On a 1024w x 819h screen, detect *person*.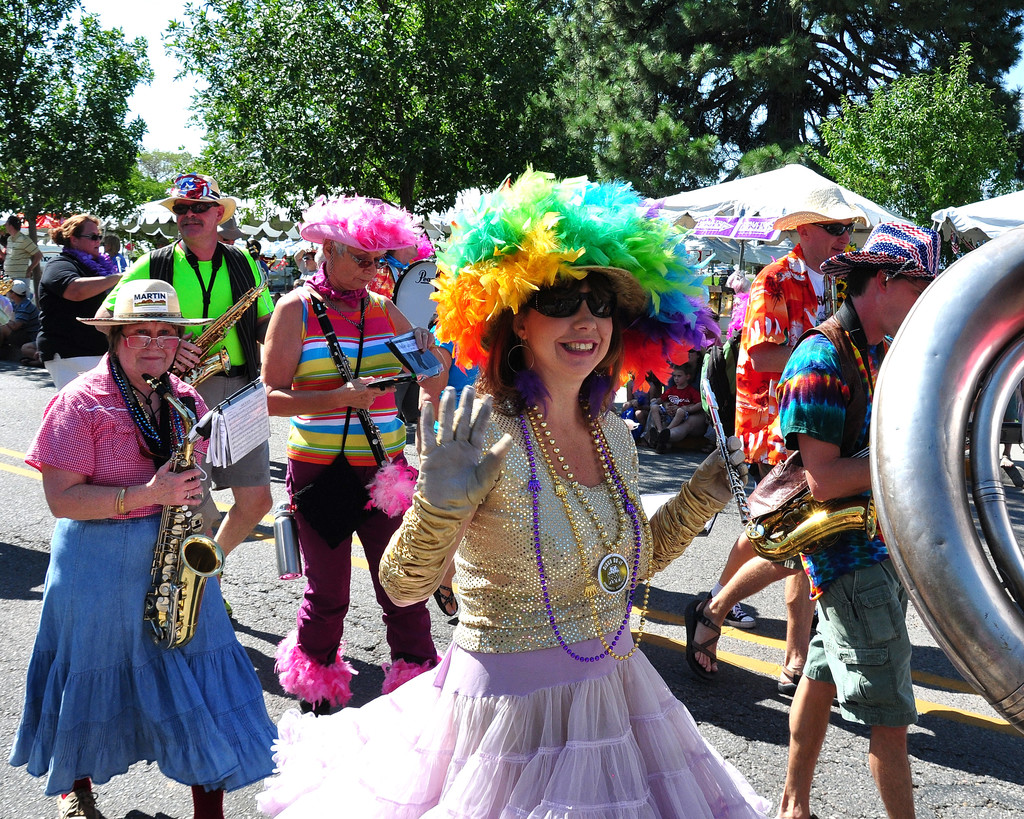
<box>649,367,691,429</box>.
